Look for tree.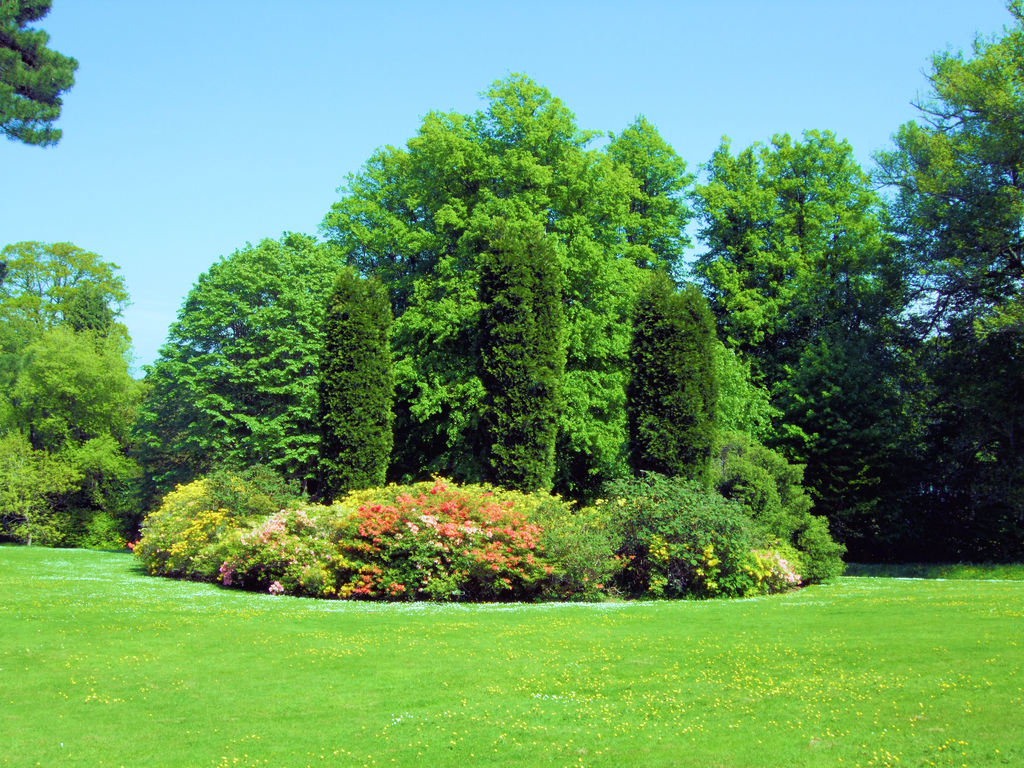
Found: detection(700, 125, 955, 542).
